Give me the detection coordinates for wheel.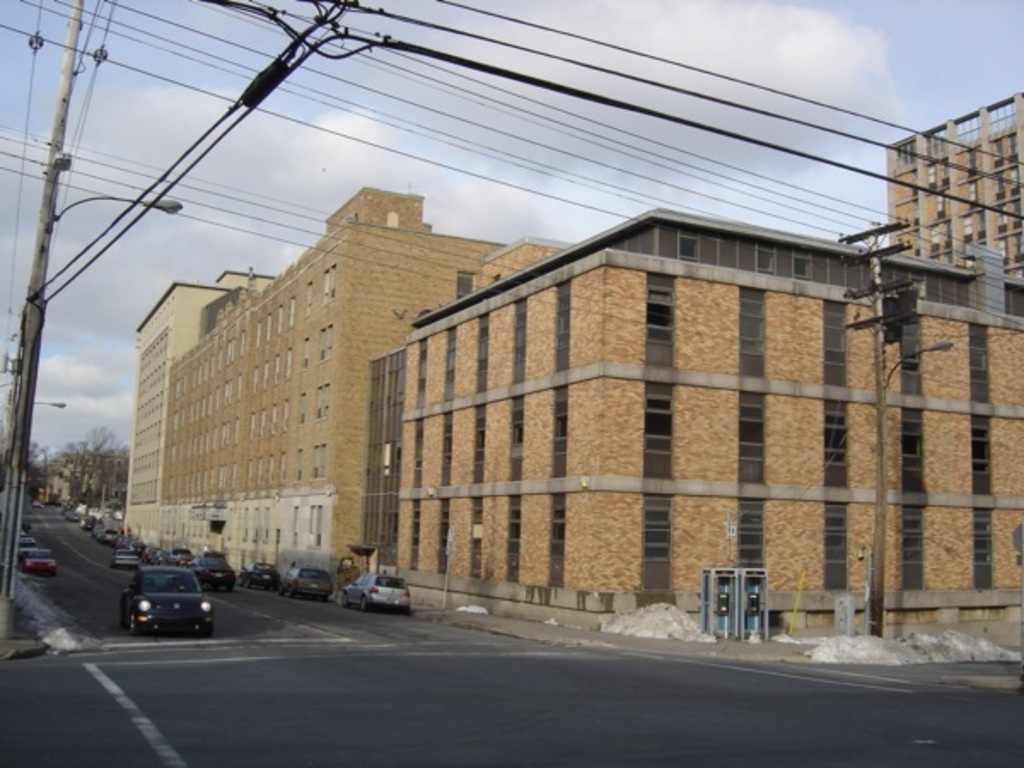
[x1=290, y1=589, x2=295, y2=597].
